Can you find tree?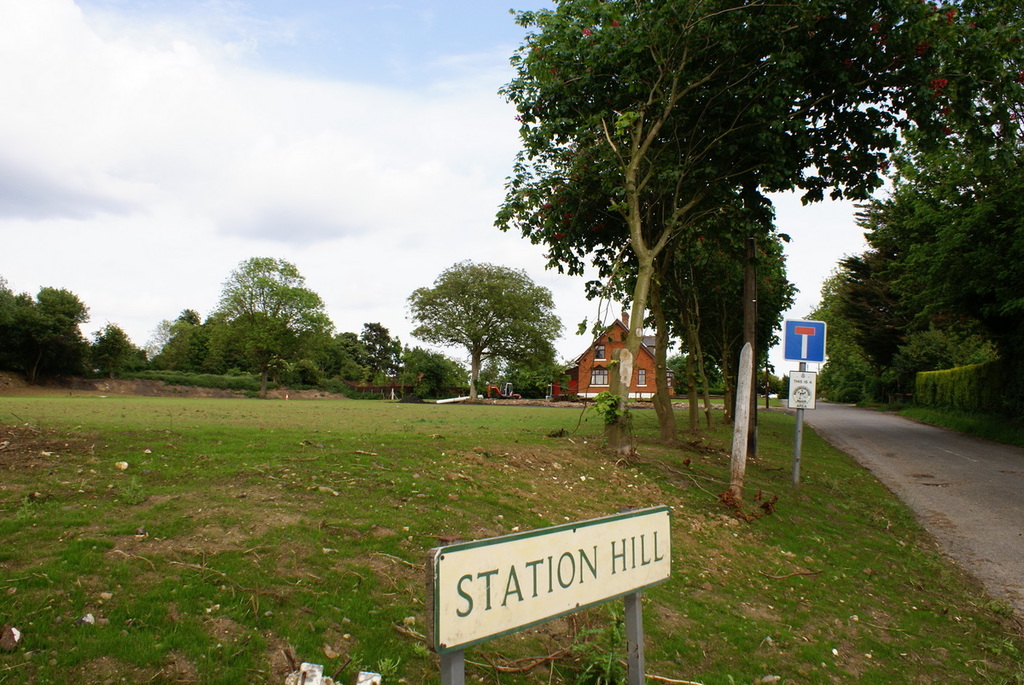
Yes, bounding box: {"x1": 408, "y1": 255, "x2": 558, "y2": 410}.
